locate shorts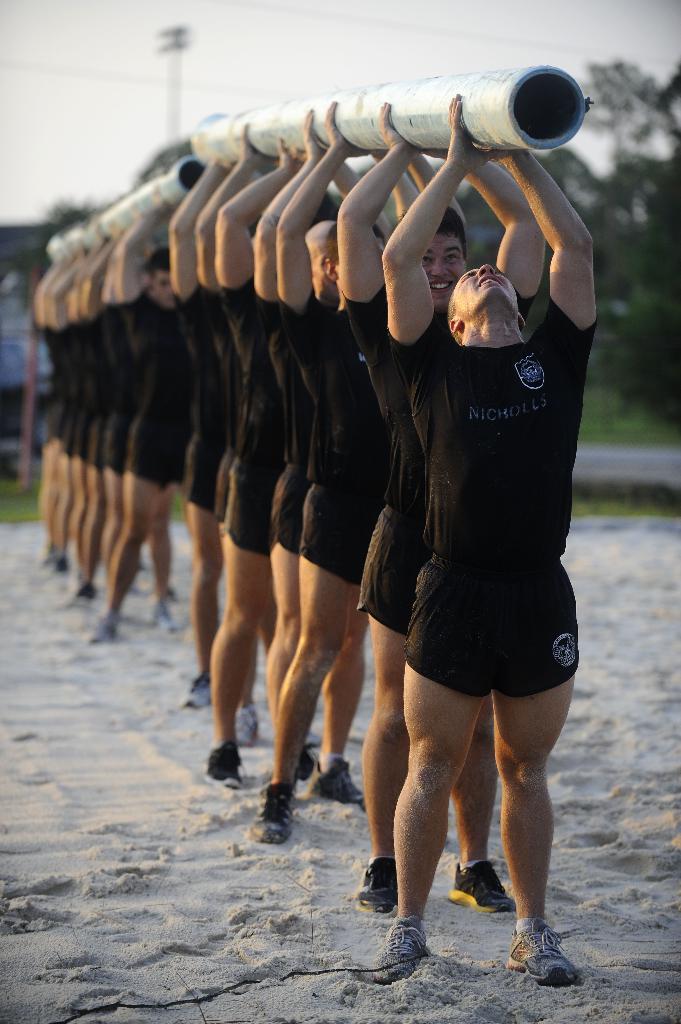
left=133, top=415, right=189, bottom=487
